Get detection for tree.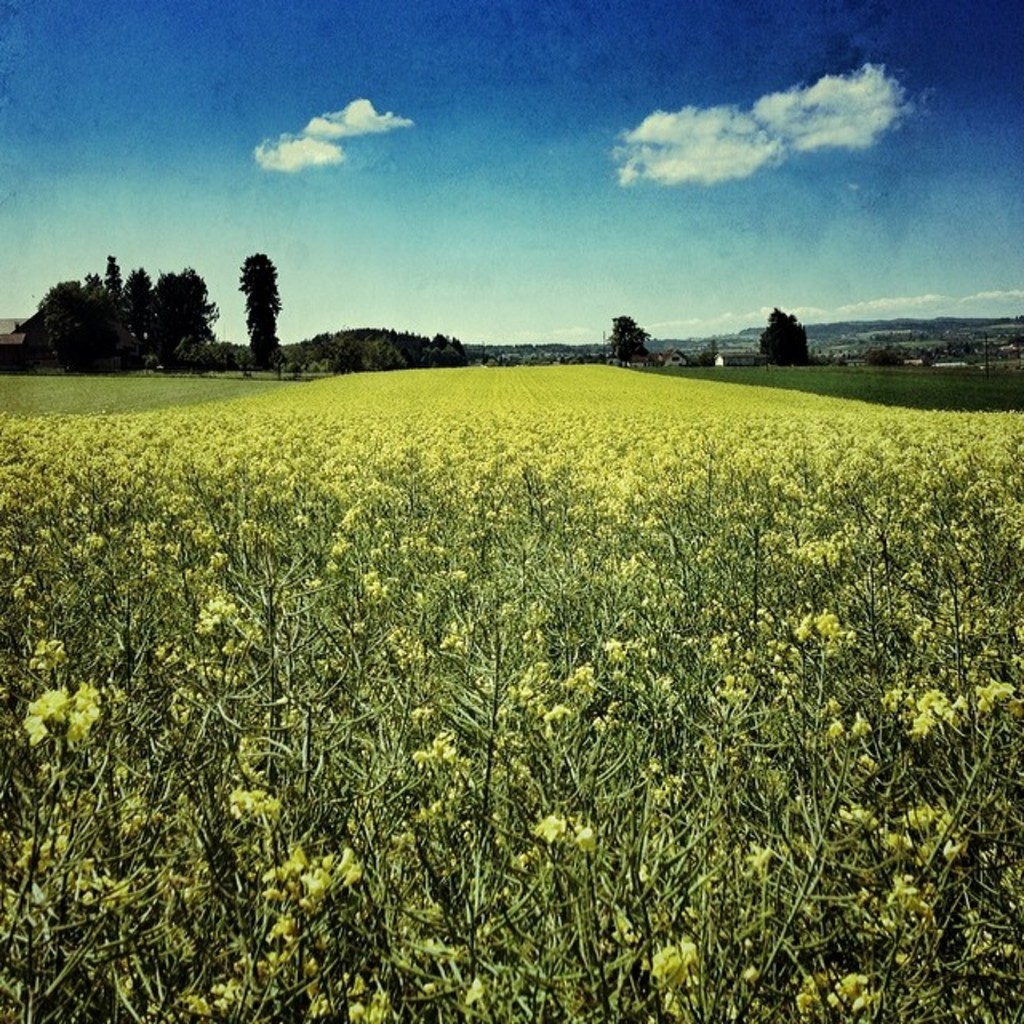
Detection: 600/307/651/365.
